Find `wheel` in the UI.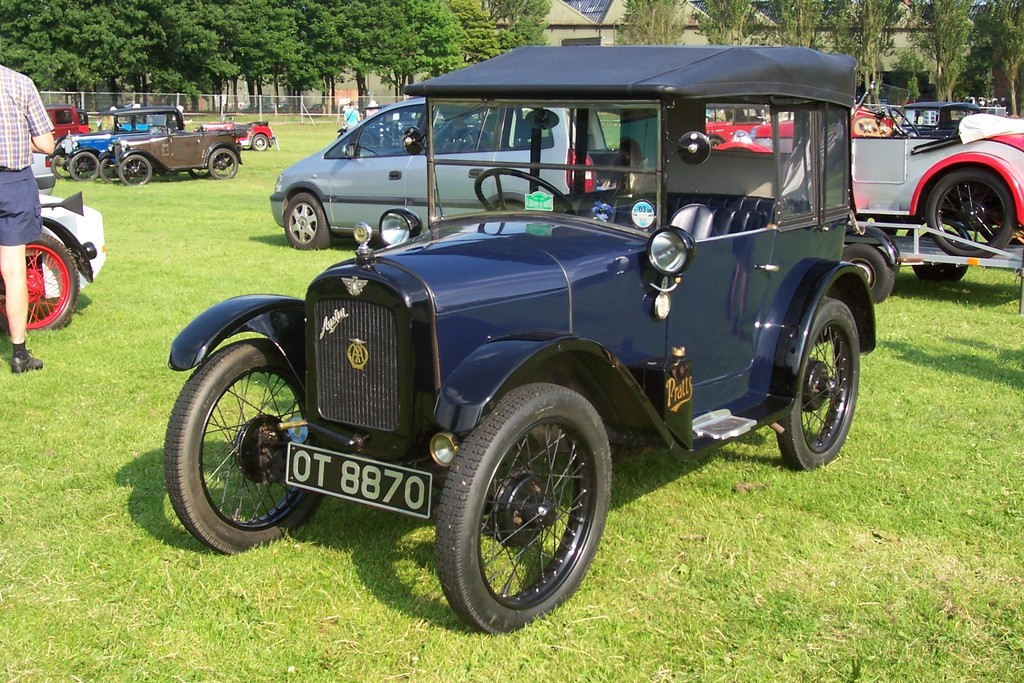
UI element at (842, 242, 900, 302).
